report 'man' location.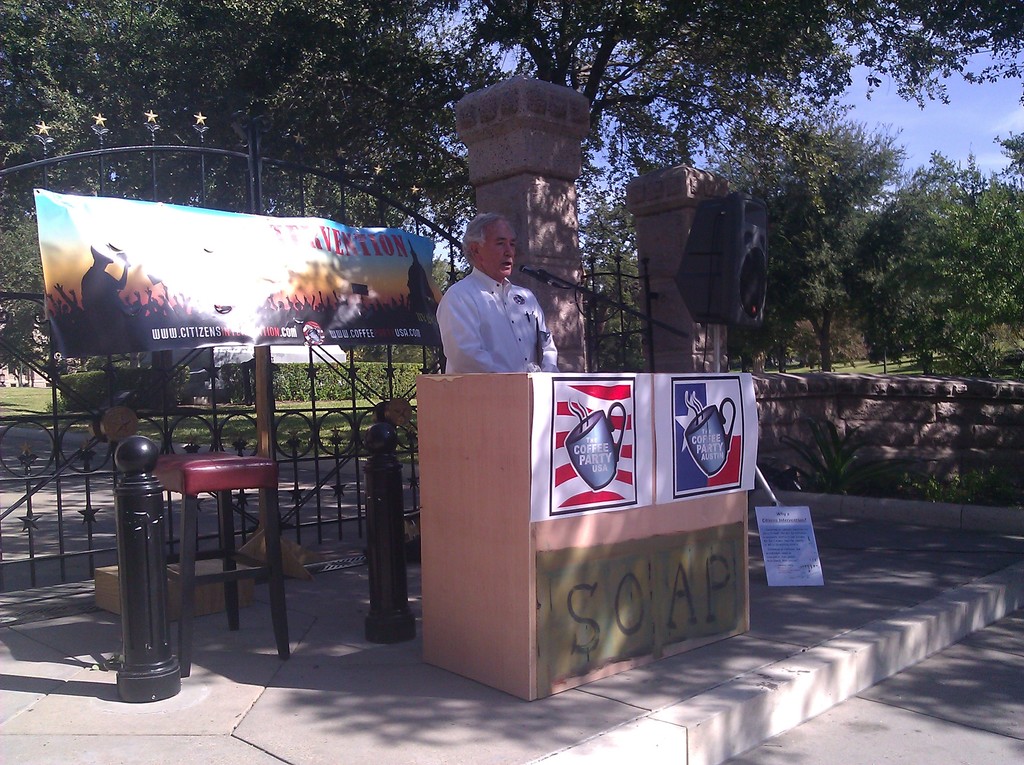
Report: (x1=430, y1=229, x2=557, y2=389).
